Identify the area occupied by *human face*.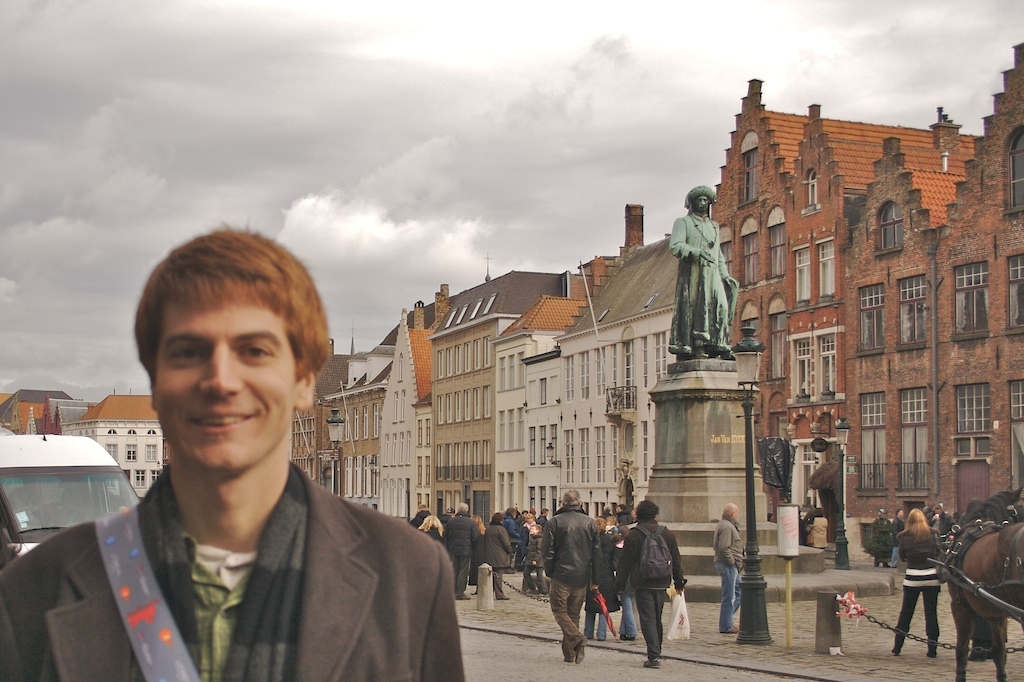
Area: crop(155, 276, 293, 471).
